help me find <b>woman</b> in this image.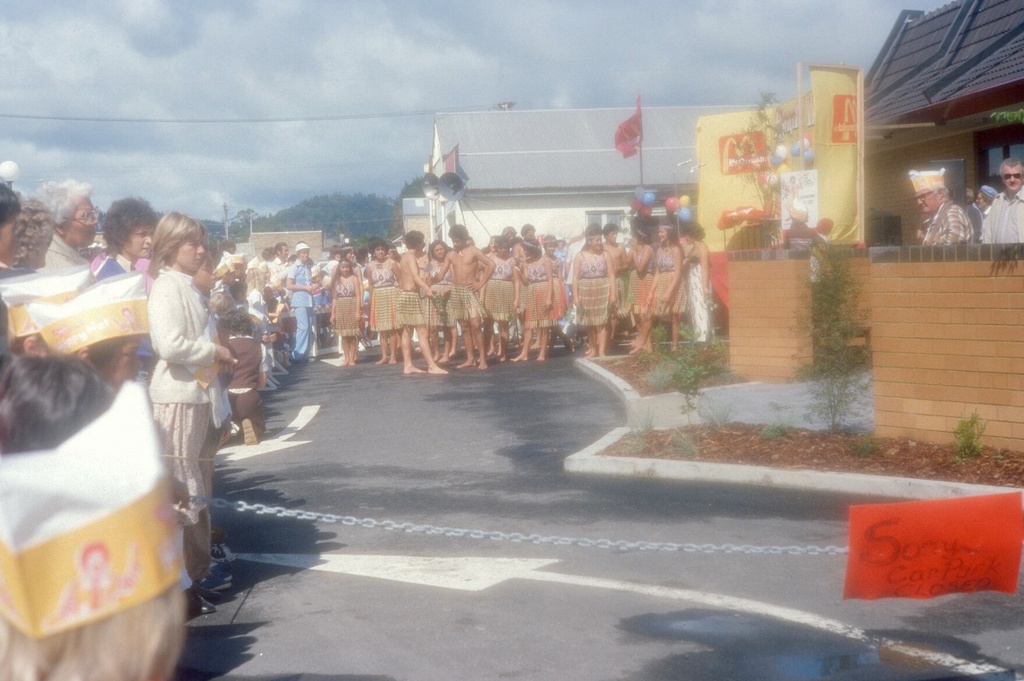
Found it: x1=423, y1=241, x2=460, y2=365.
